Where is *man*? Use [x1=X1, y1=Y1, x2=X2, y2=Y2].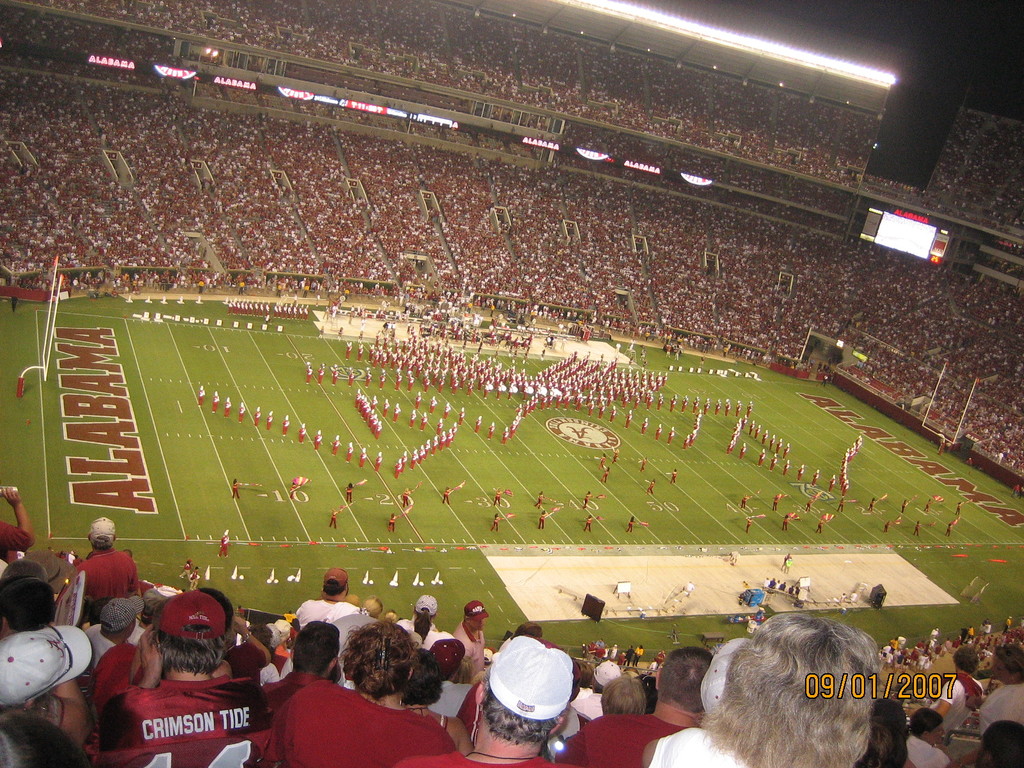
[x1=320, y1=366, x2=324, y2=383].
